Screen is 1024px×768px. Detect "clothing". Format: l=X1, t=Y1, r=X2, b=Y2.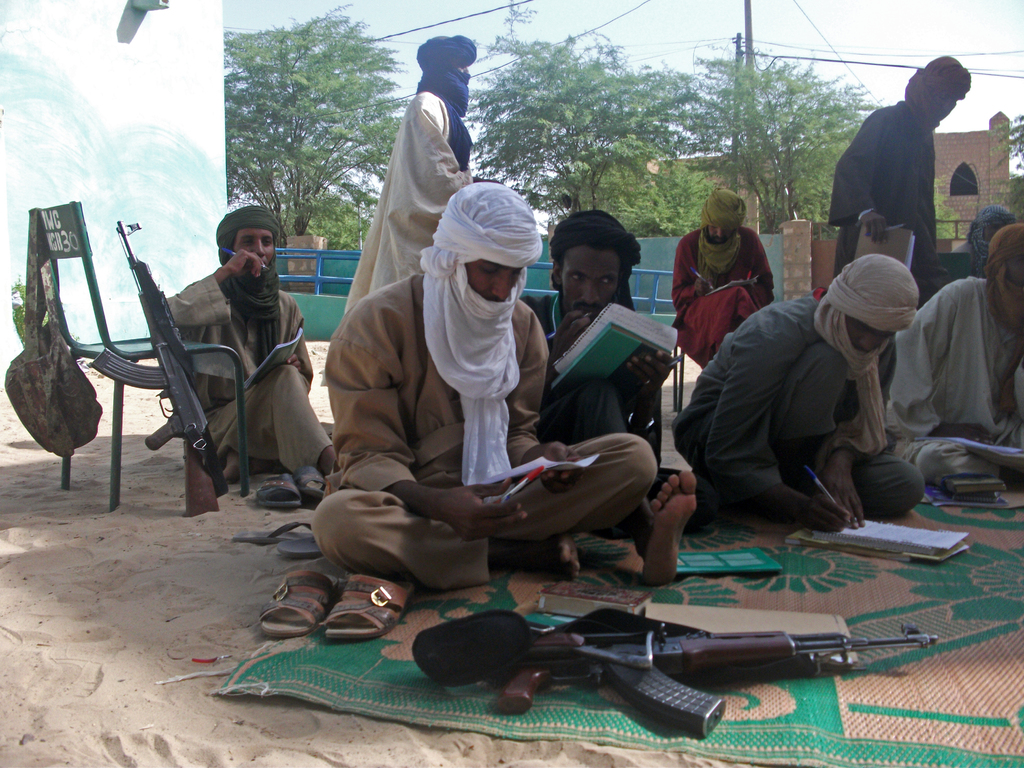
l=668, t=227, r=775, b=362.
